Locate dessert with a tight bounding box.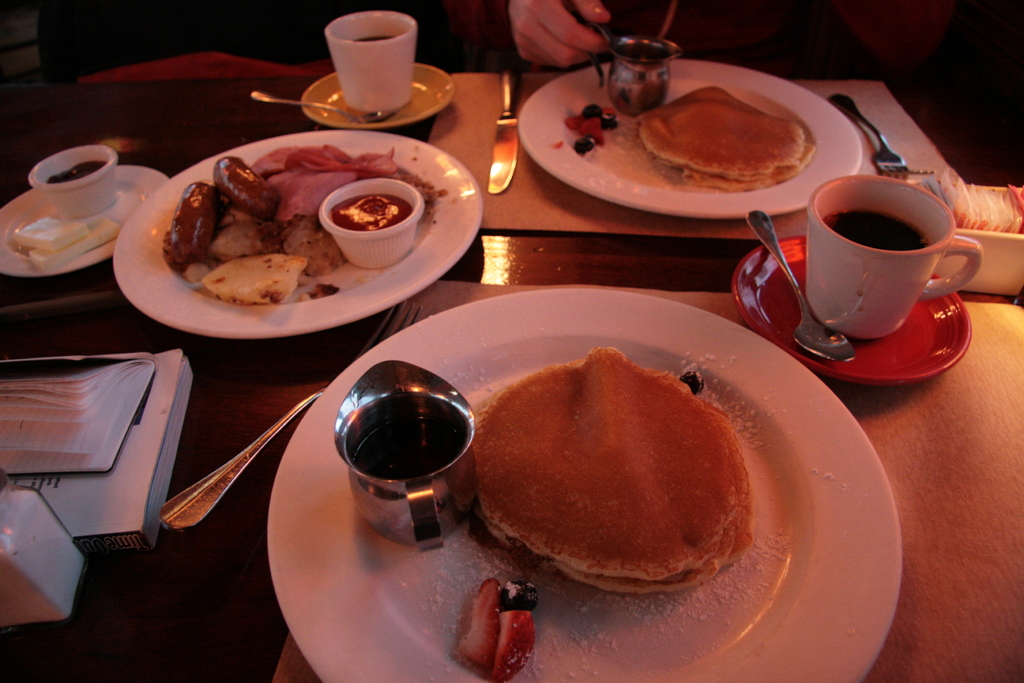
Rect(14, 215, 92, 252).
